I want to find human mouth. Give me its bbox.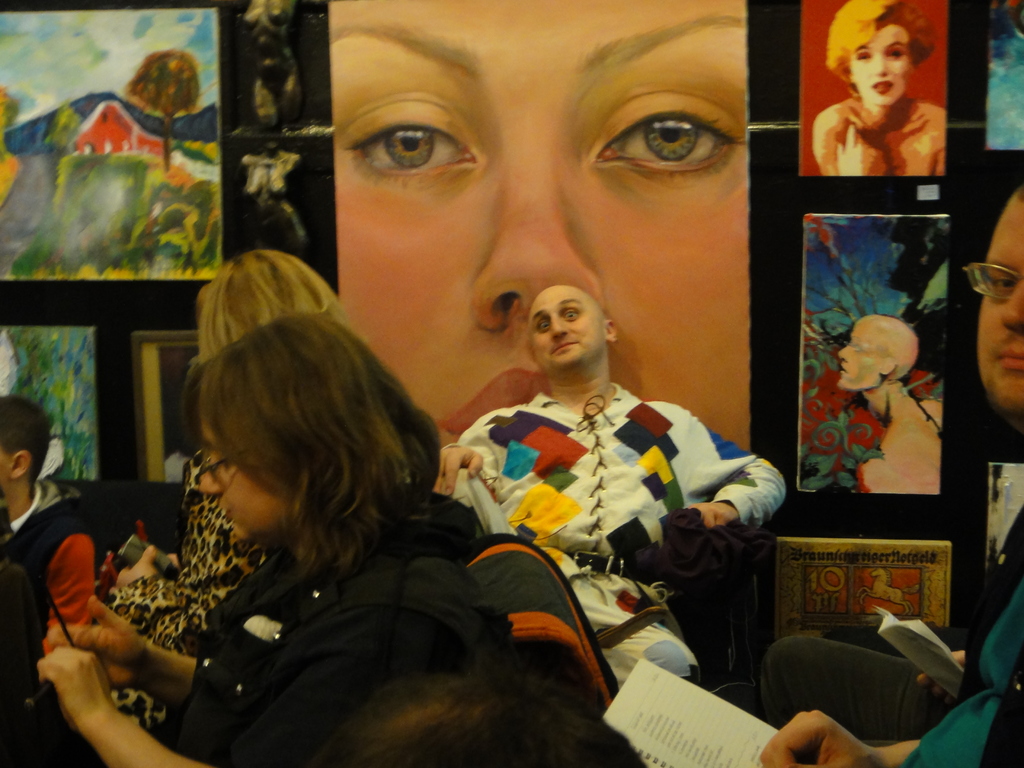
rect(990, 336, 1023, 382).
